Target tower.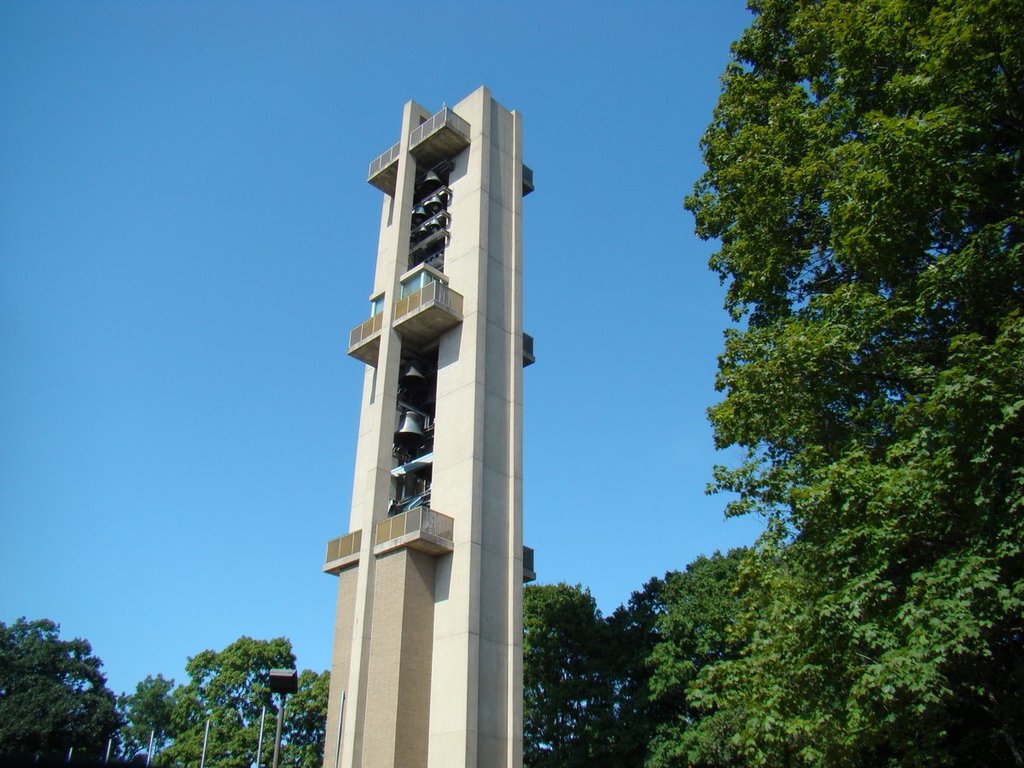
Target region: Rect(307, 50, 557, 728).
